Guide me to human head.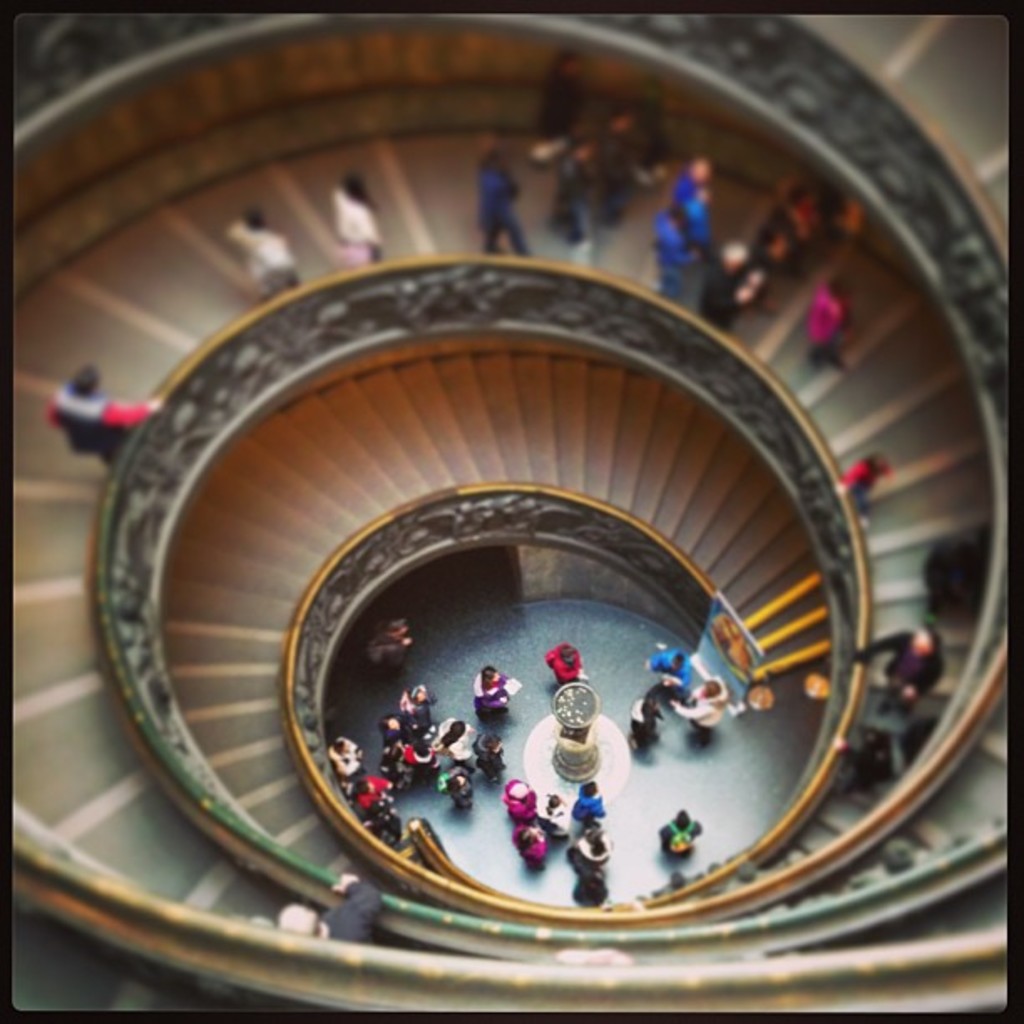
Guidance: 693:674:721:703.
